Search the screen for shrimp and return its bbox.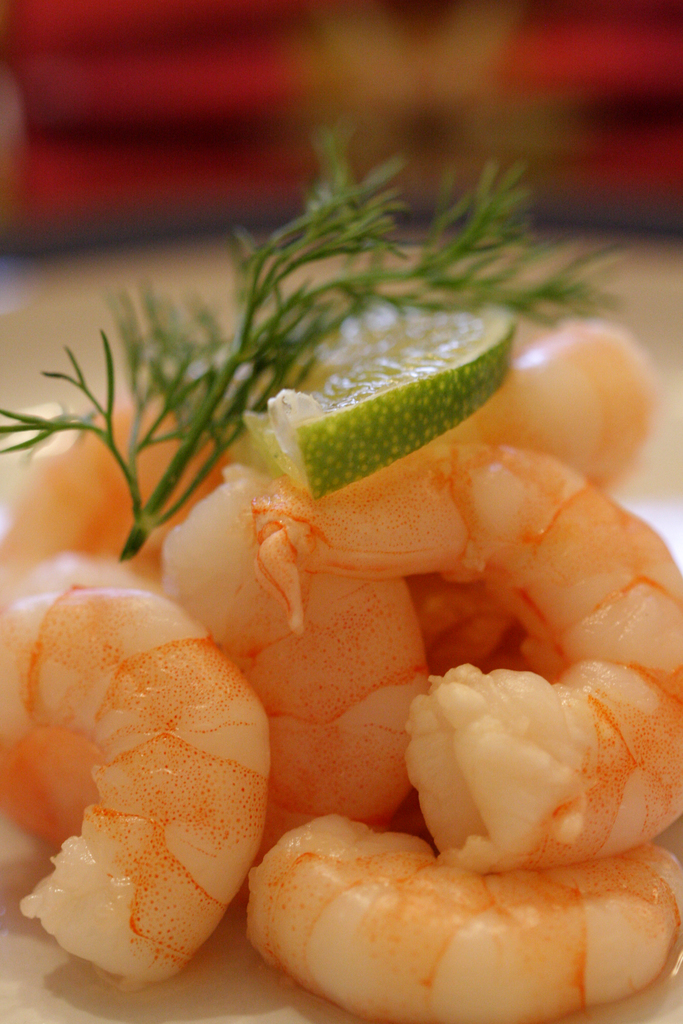
Found: locate(433, 326, 664, 664).
